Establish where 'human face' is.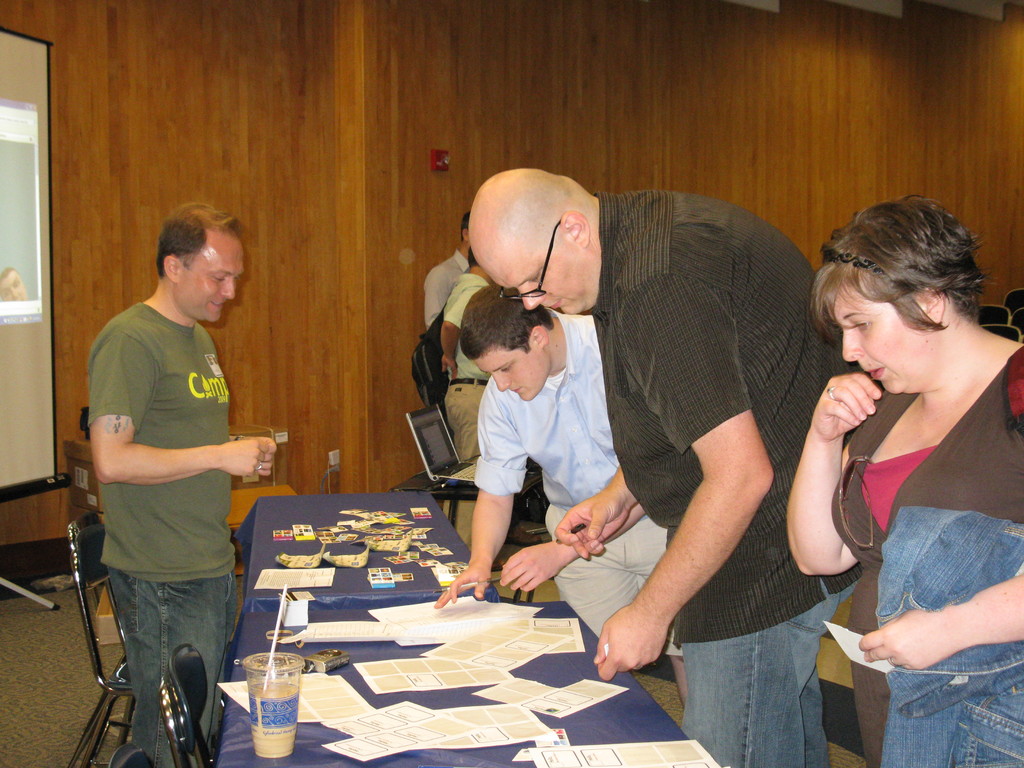
Established at 472 346 551 399.
